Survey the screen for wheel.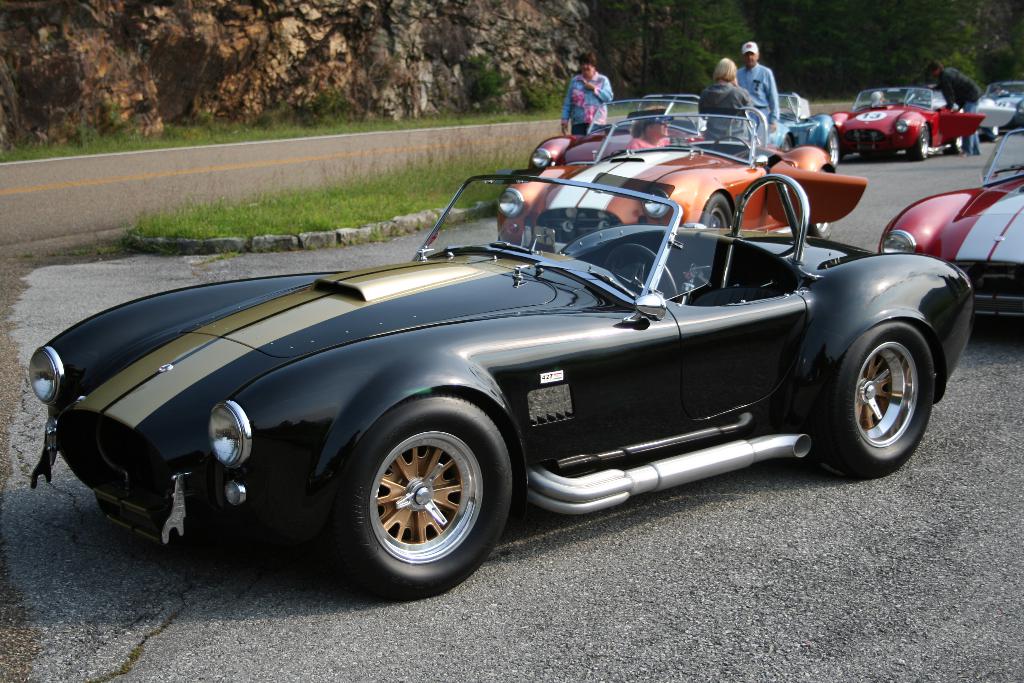
Survey found: BBox(607, 242, 678, 303).
